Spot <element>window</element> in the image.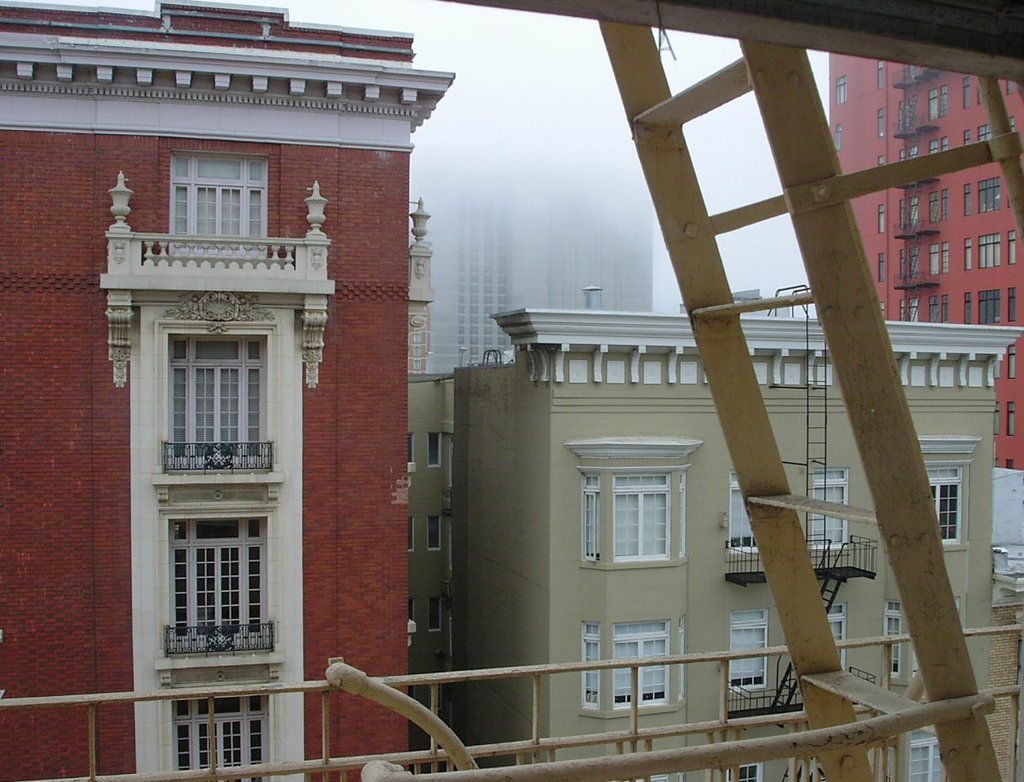
<element>window</element> found at <region>827, 604, 845, 672</region>.
